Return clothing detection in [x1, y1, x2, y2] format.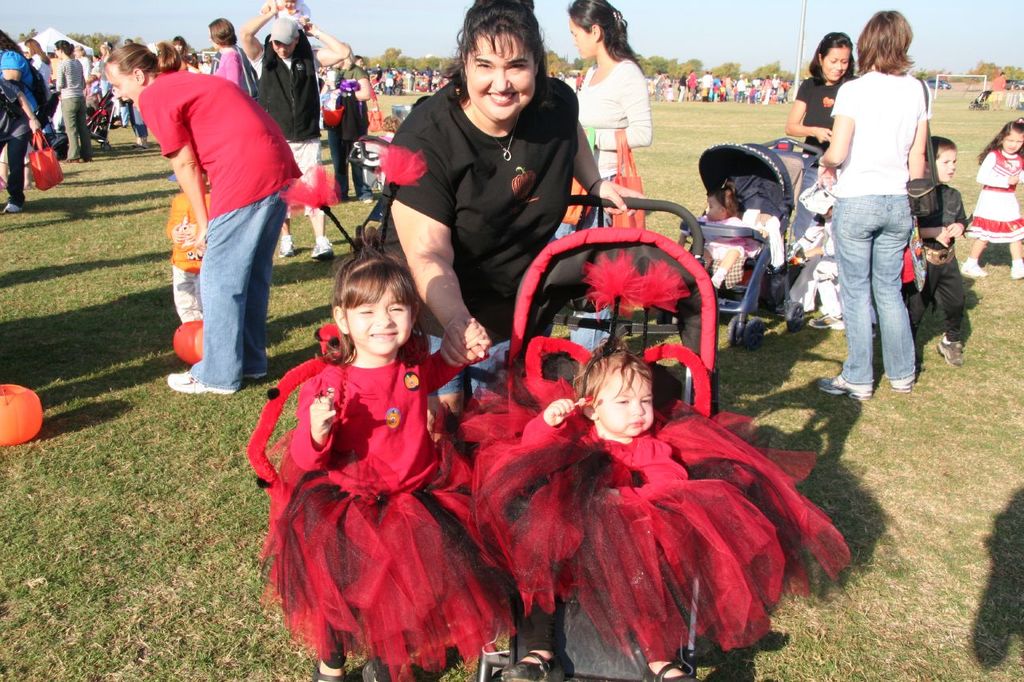
[49, 54, 91, 159].
